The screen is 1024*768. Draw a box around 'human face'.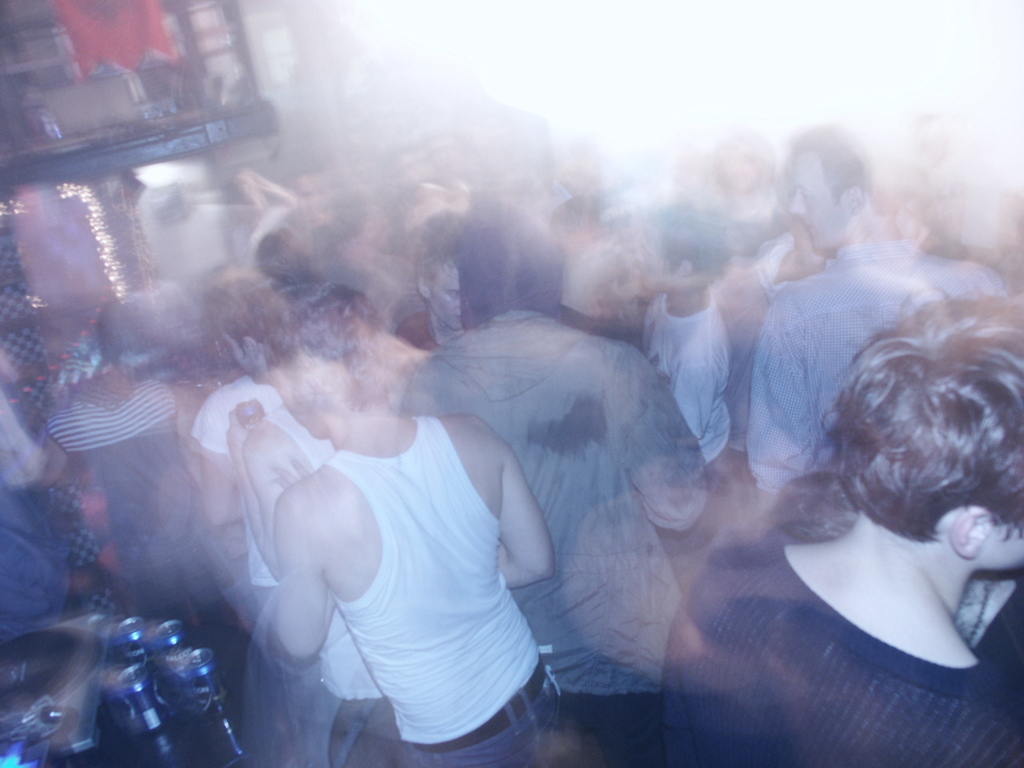
bbox=(790, 154, 842, 254).
